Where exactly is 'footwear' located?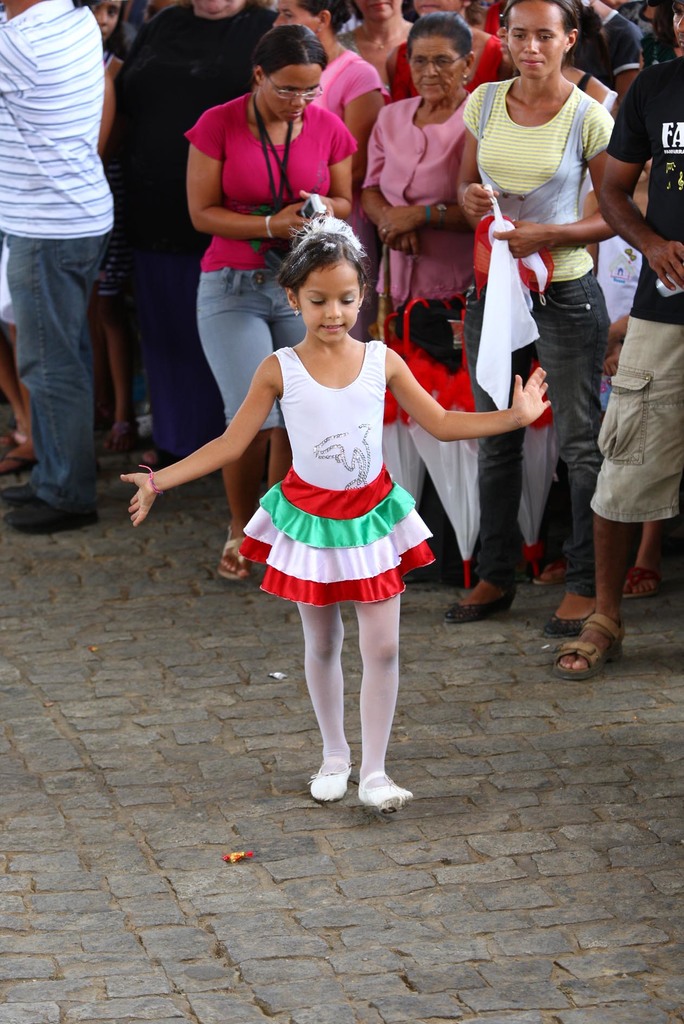
Its bounding box is crop(530, 552, 569, 591).
